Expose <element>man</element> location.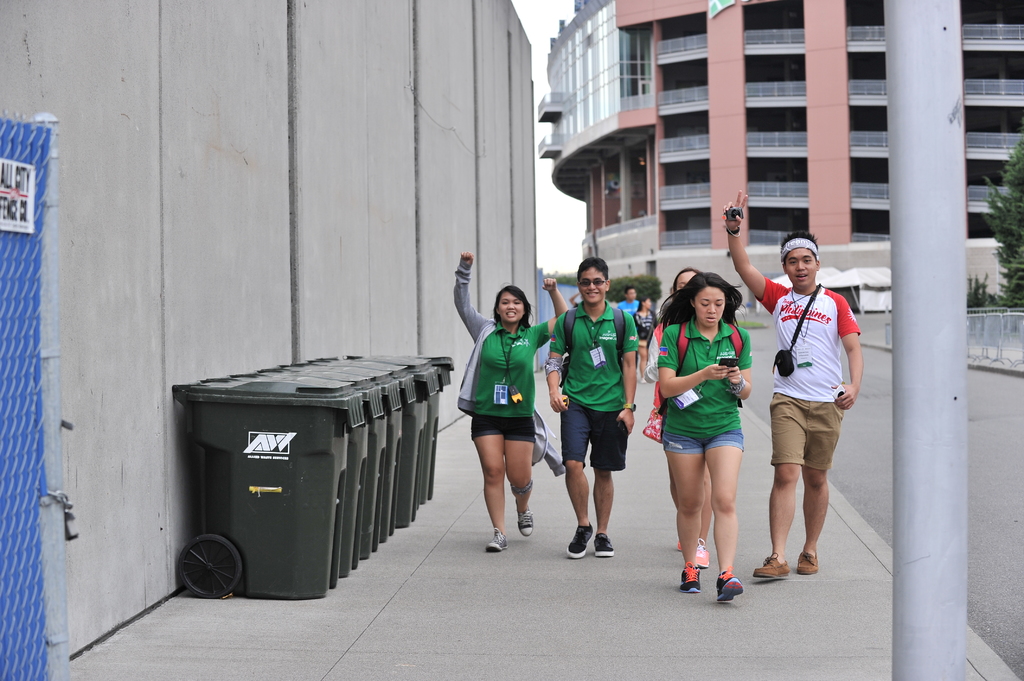
Exposed at BBox(721, 188, 867, 577).
